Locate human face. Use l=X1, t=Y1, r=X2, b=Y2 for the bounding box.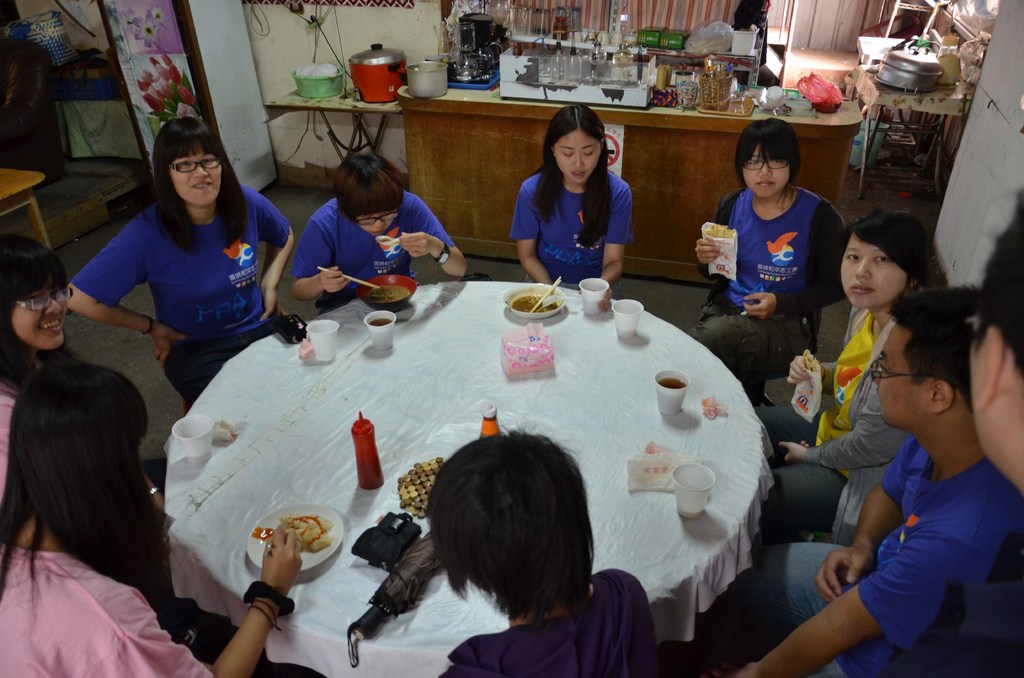
l=556, t=131, r=601, b=181.
